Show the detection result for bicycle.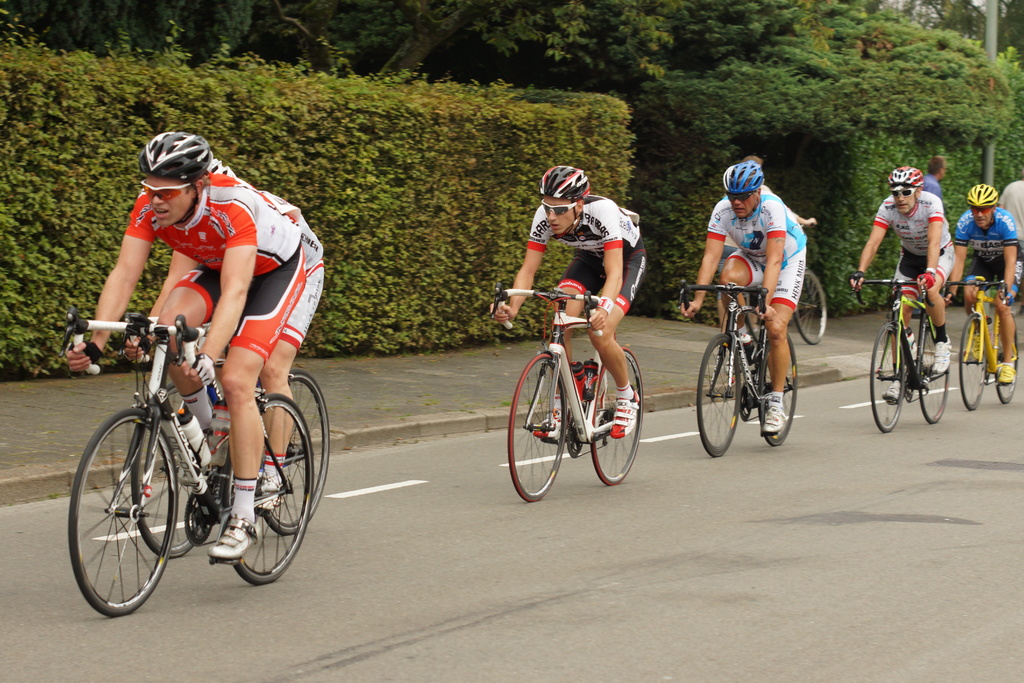
BBox(854, 268, 953, 434).
